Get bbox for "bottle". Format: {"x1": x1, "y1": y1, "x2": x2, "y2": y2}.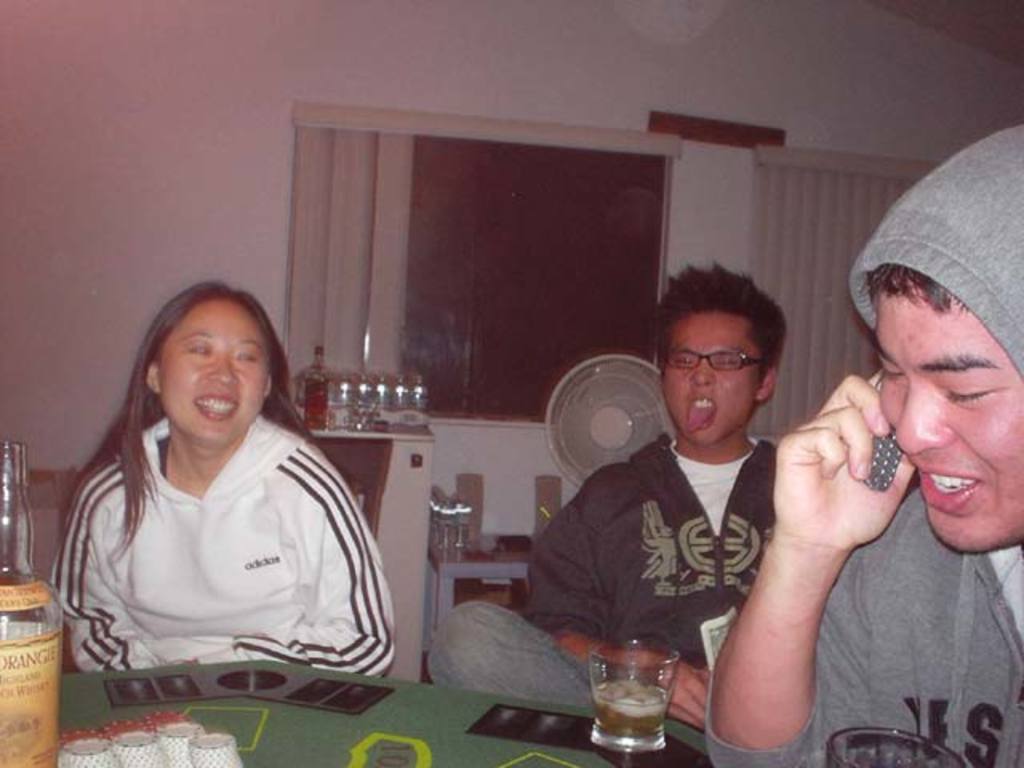
{"x1": 310, "y1": 347, "x2": 330, "y2": 432}.
